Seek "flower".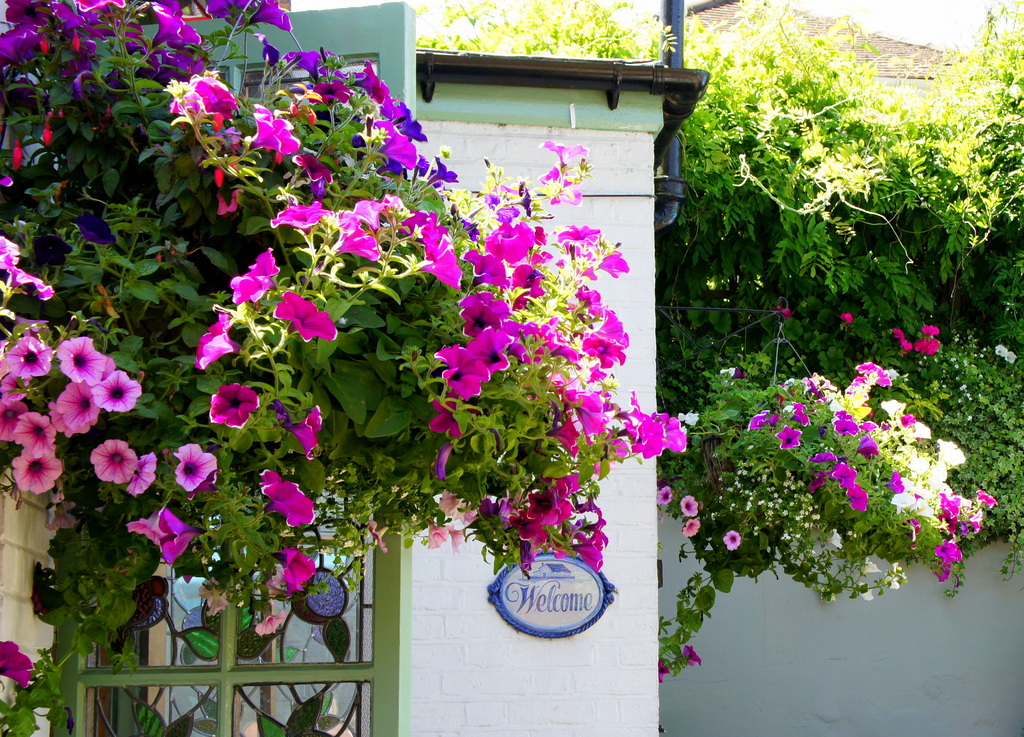
[x1=47, y1=502, x2=85, y2=534].
